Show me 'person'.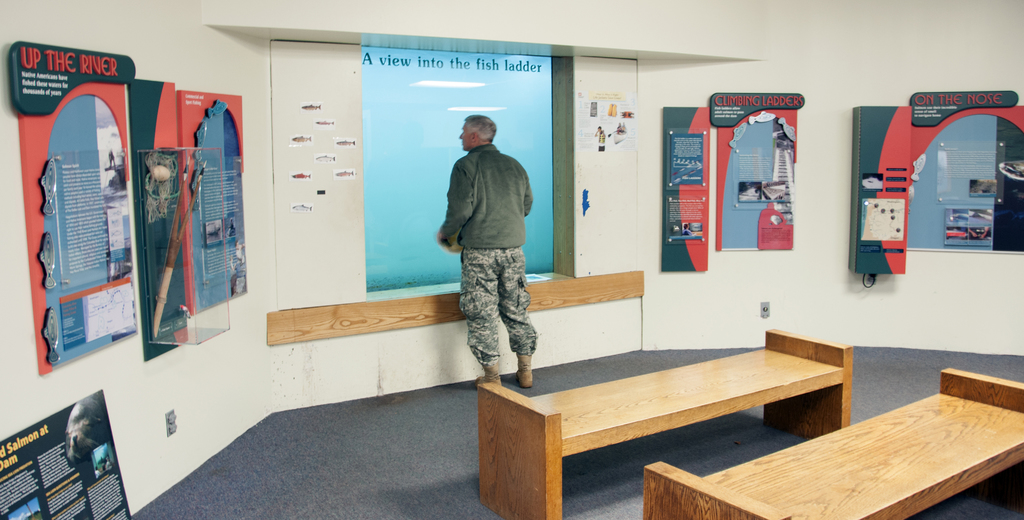
'person' is here: x1=440 y1=104 x2=541 y2=398.
